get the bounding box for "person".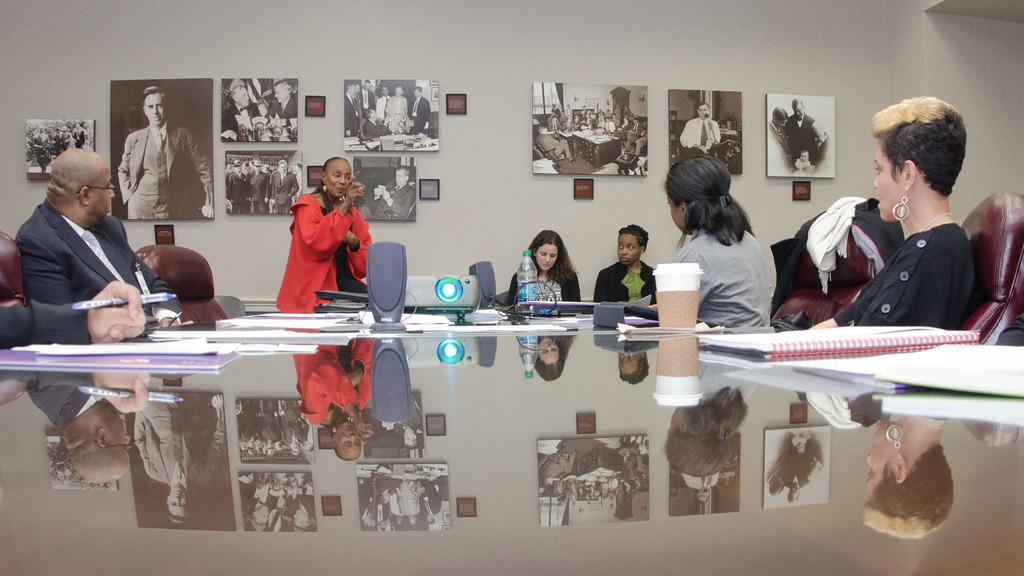
left=786, top=97, right=815, bottom=163.
